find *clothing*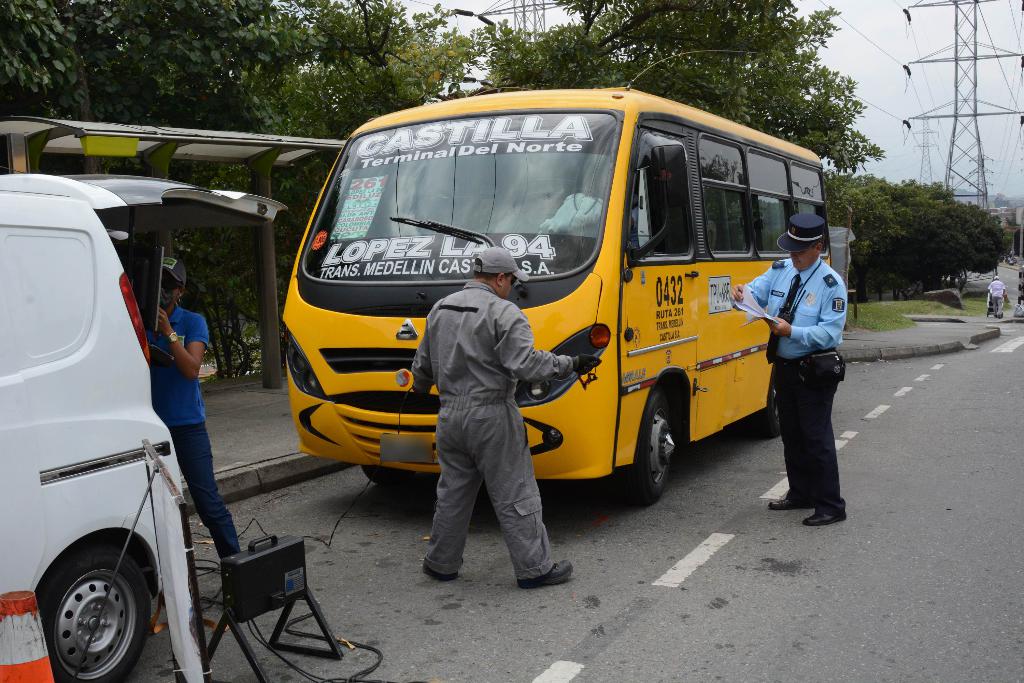
bbox=[732, 256, 846, 519]
